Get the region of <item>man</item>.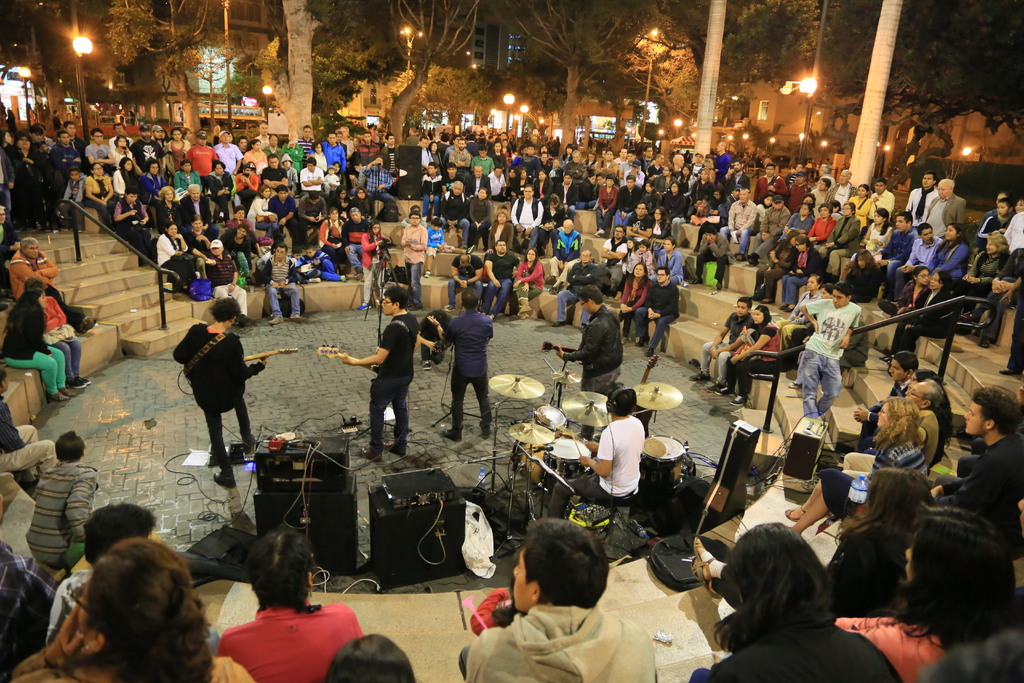
(left=24, top=429, right=97, bottom=572).
